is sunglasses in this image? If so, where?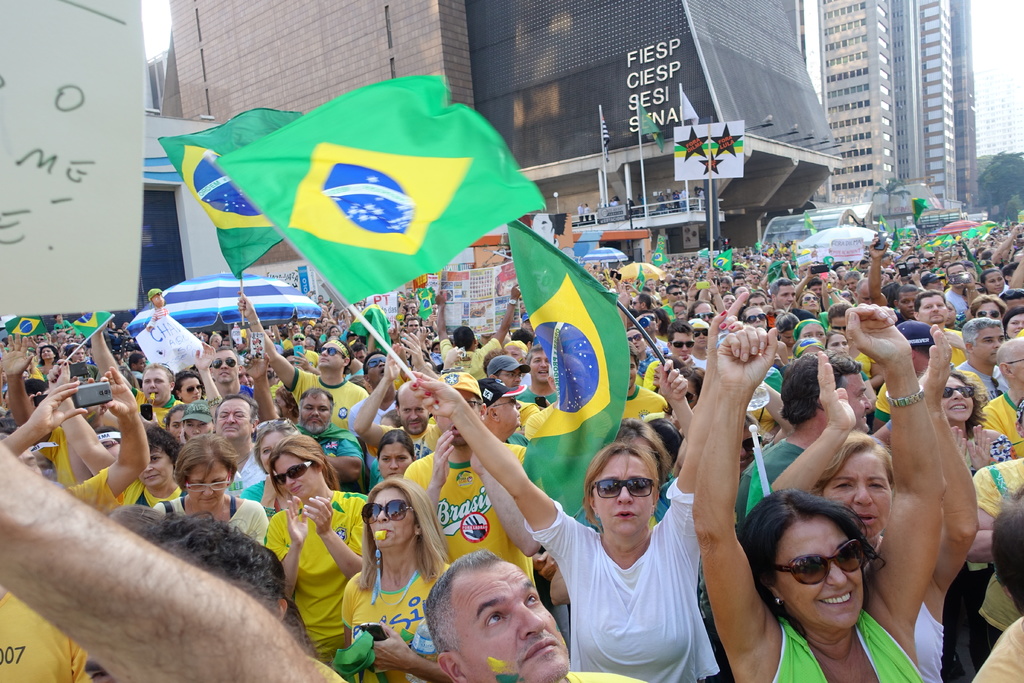
Yes, at bbox=[365, 356, 385, 372].
